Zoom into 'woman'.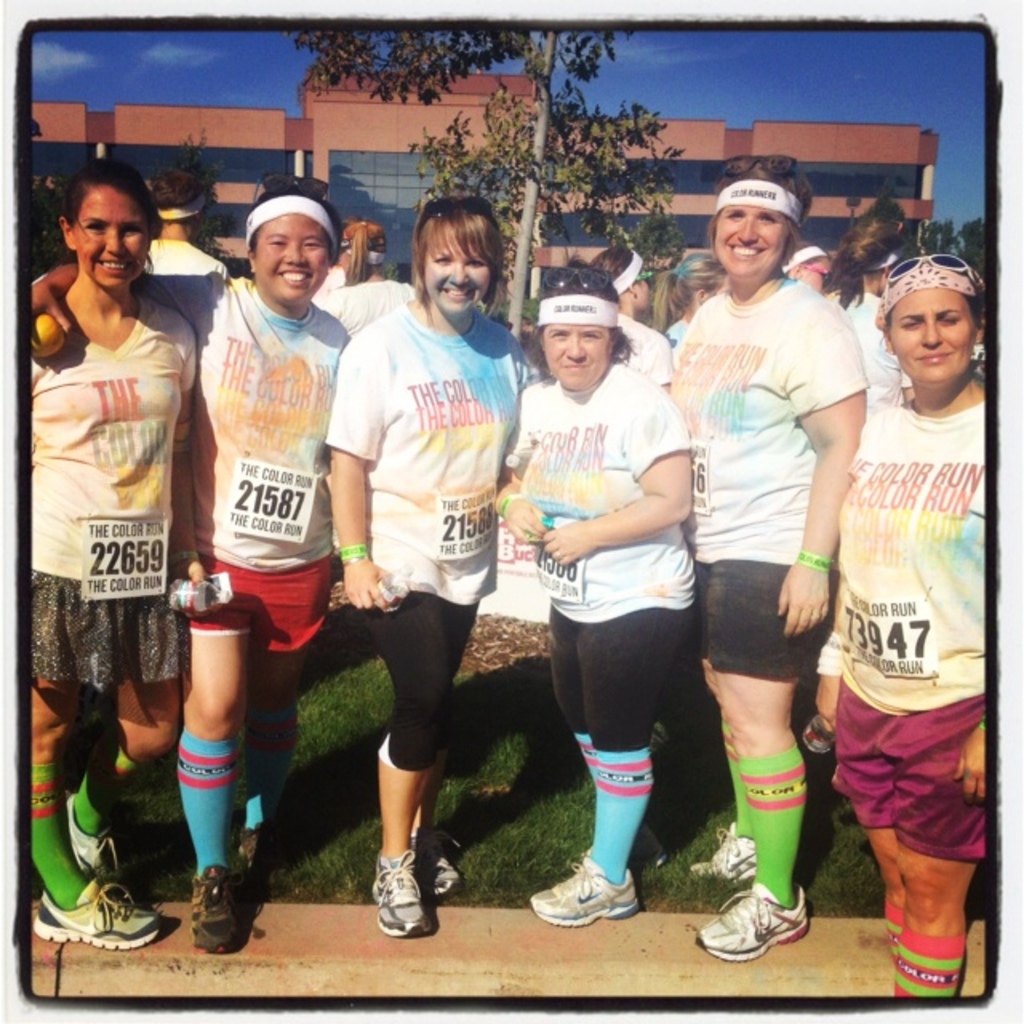
Zoom target: select_region(662, 168, 888, 973).
